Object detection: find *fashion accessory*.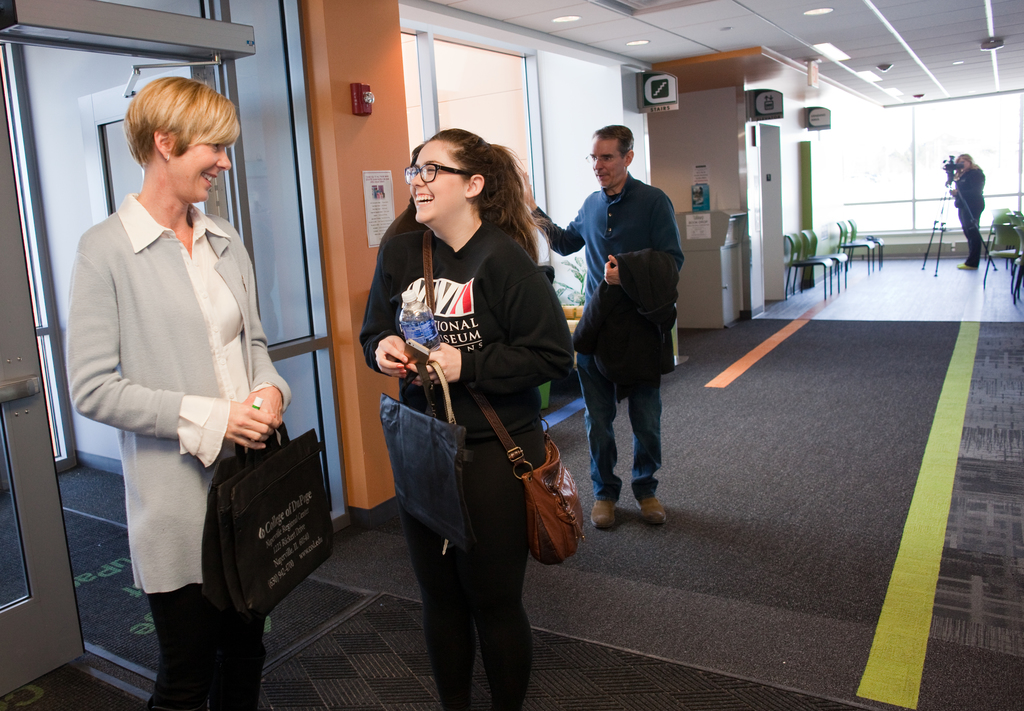
region(376, 359, 481, 552).
